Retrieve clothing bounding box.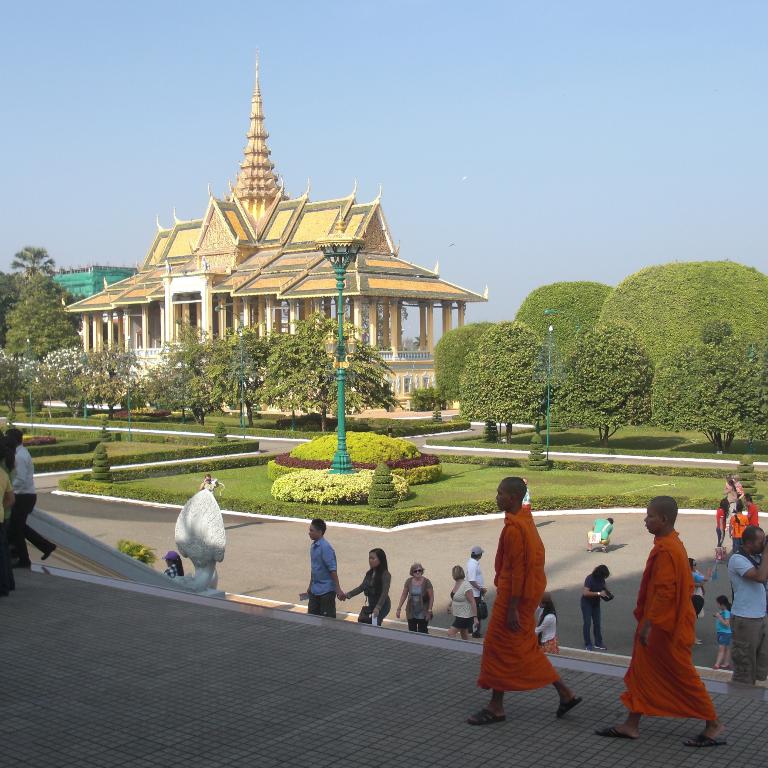
Bounding box: select_region(617, 527, 718, 721).
